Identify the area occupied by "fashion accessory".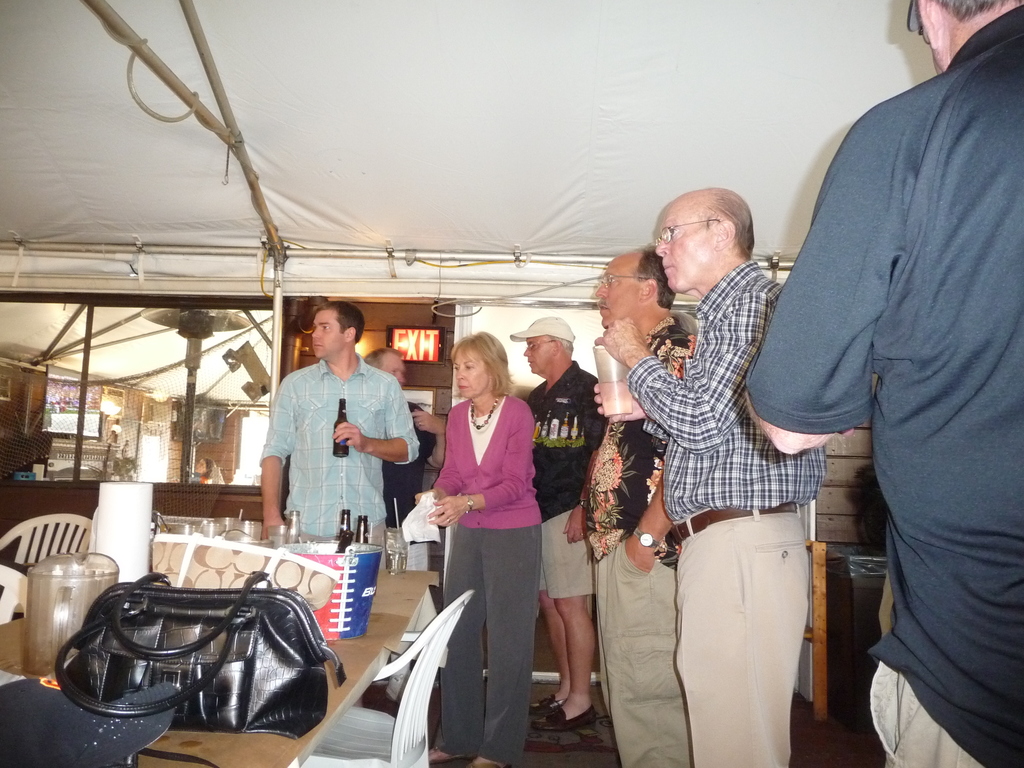
Area: locate(469, 389, 499, 431).
